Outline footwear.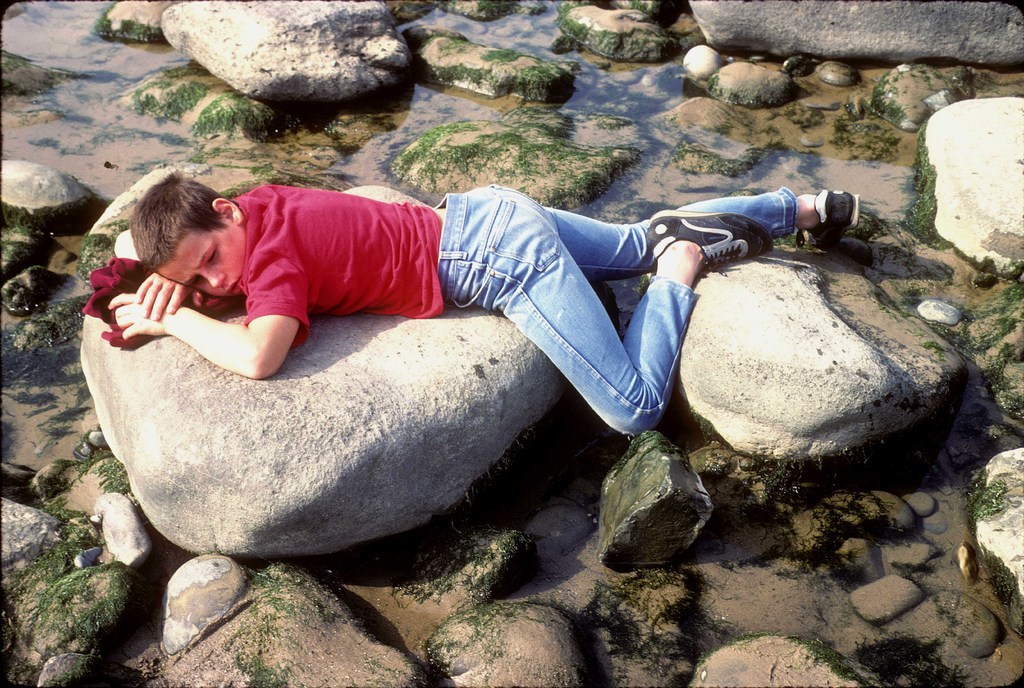
Outline: bbox=(664, 214, 781, 280).
